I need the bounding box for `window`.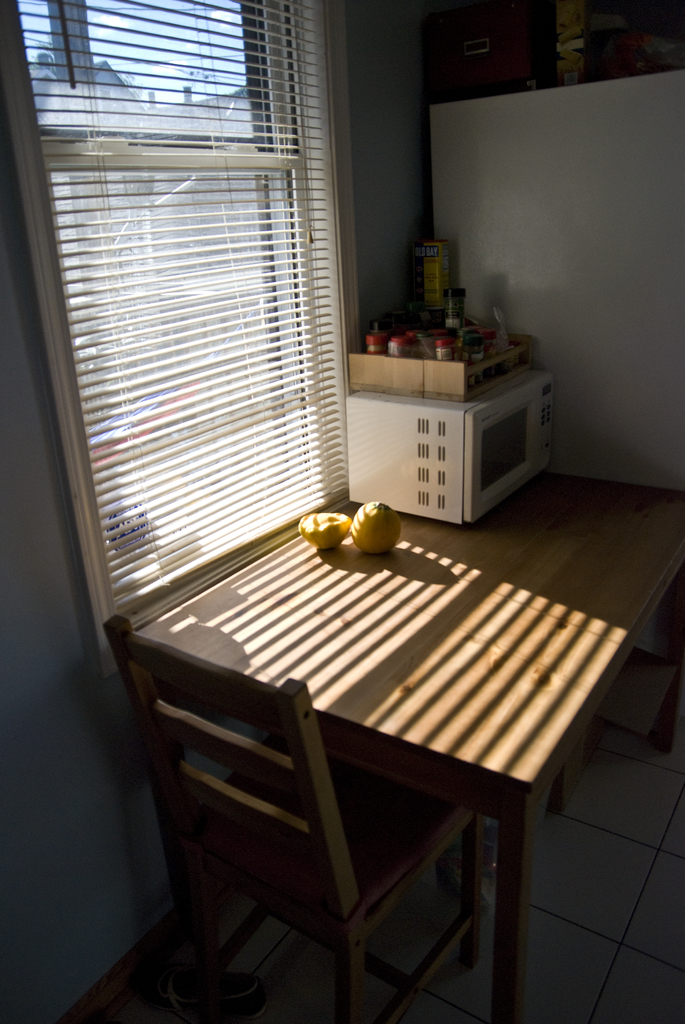
Here it is: 0 0 356 687.
